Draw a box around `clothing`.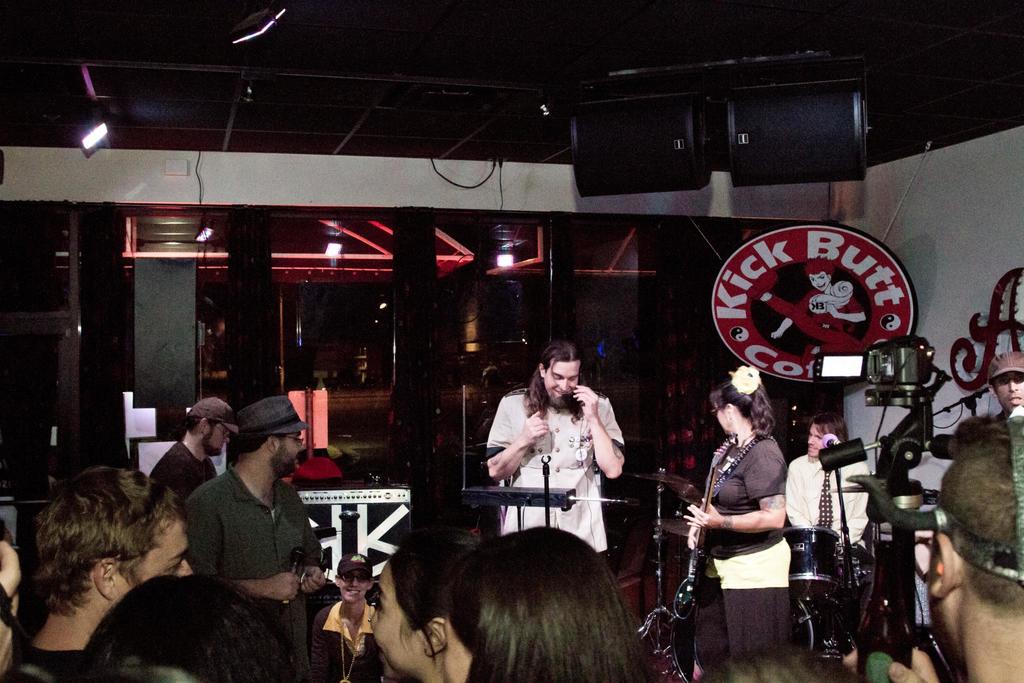
bbox=[696, 431, 788, 659].
